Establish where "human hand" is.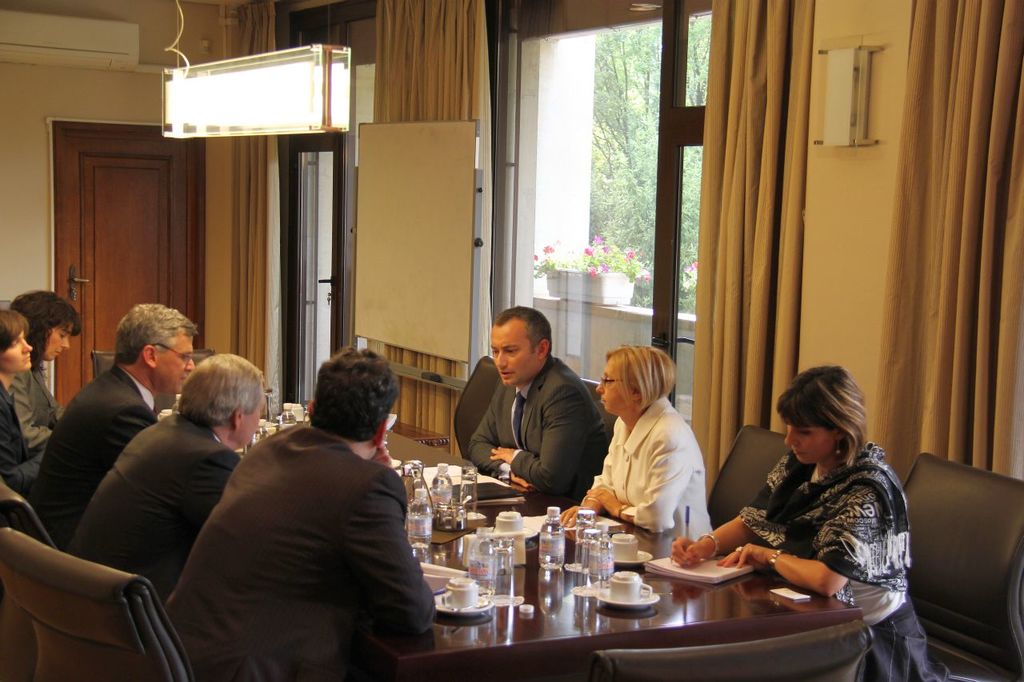
Established at locate(718, 543, 770, 569).
